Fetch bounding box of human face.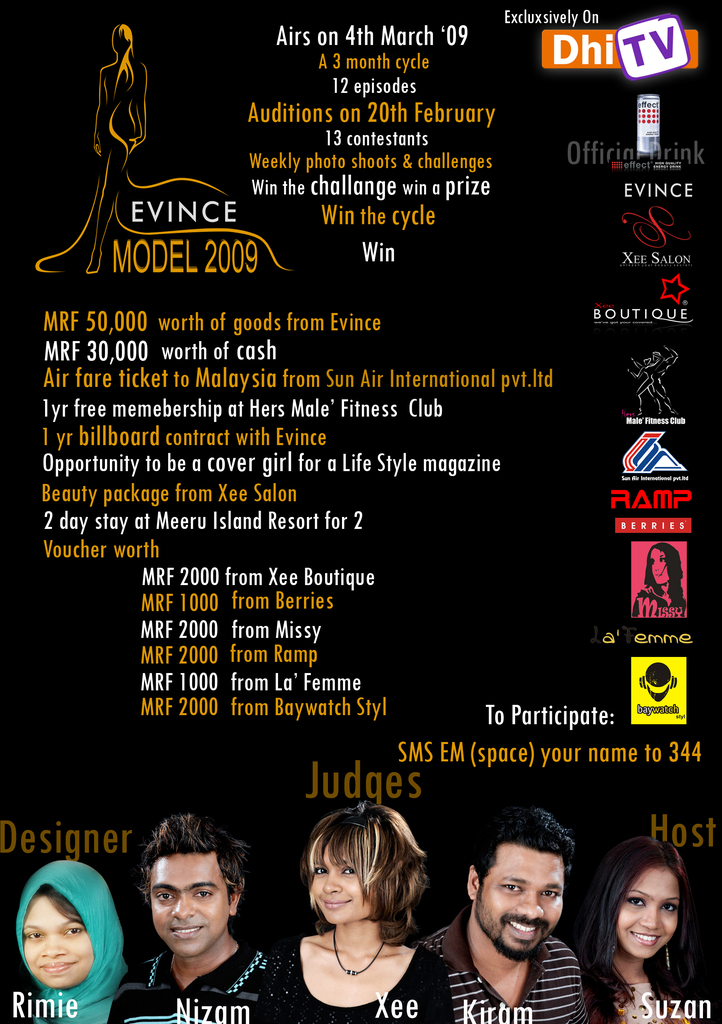
Bbox: (21,884,101,991).
